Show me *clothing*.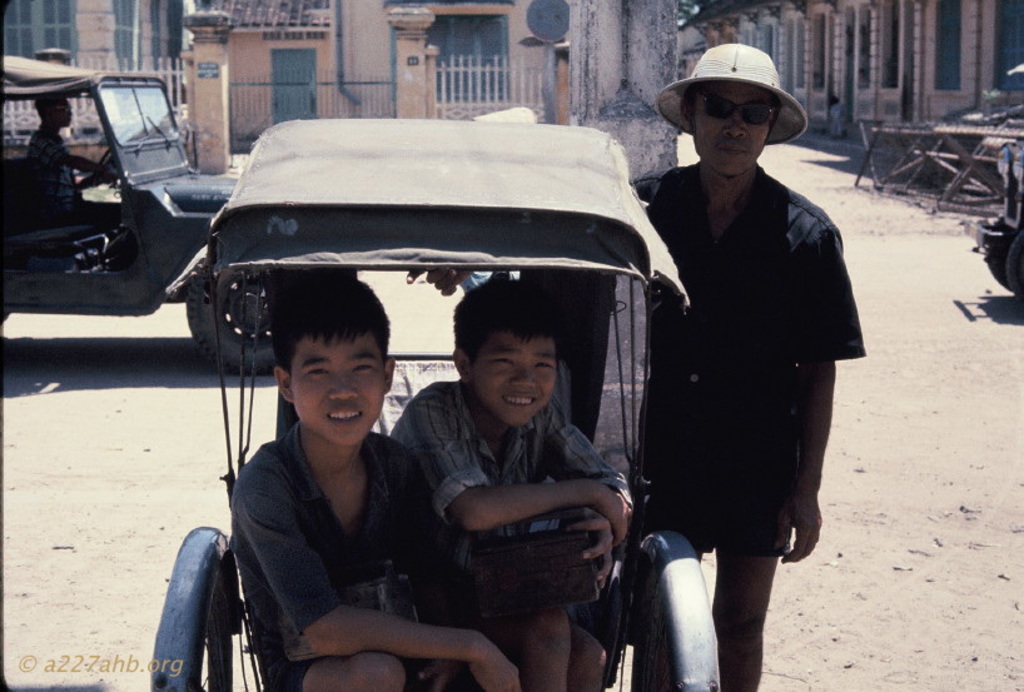
*clothing* is here: x1=237, y1=398, x2=477, y2=691.
